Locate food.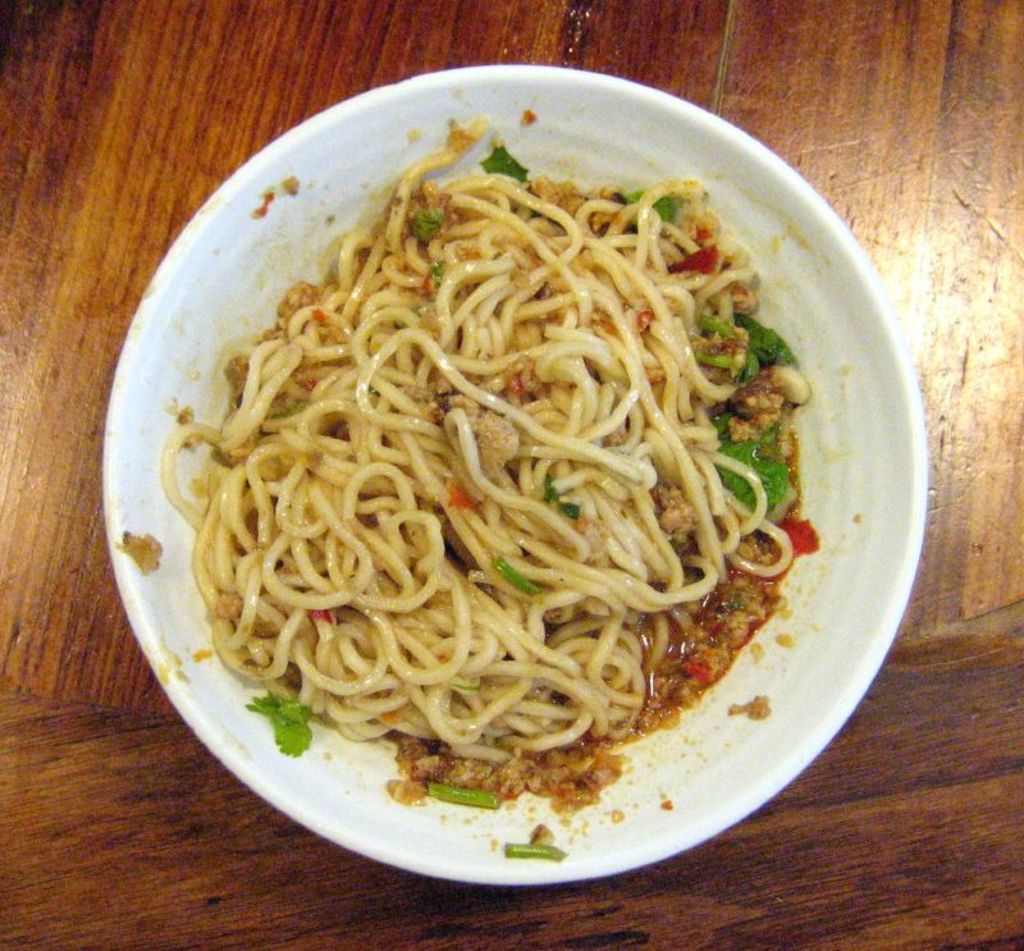
Bounding box: bbox=(506, 823, 563, 860).
